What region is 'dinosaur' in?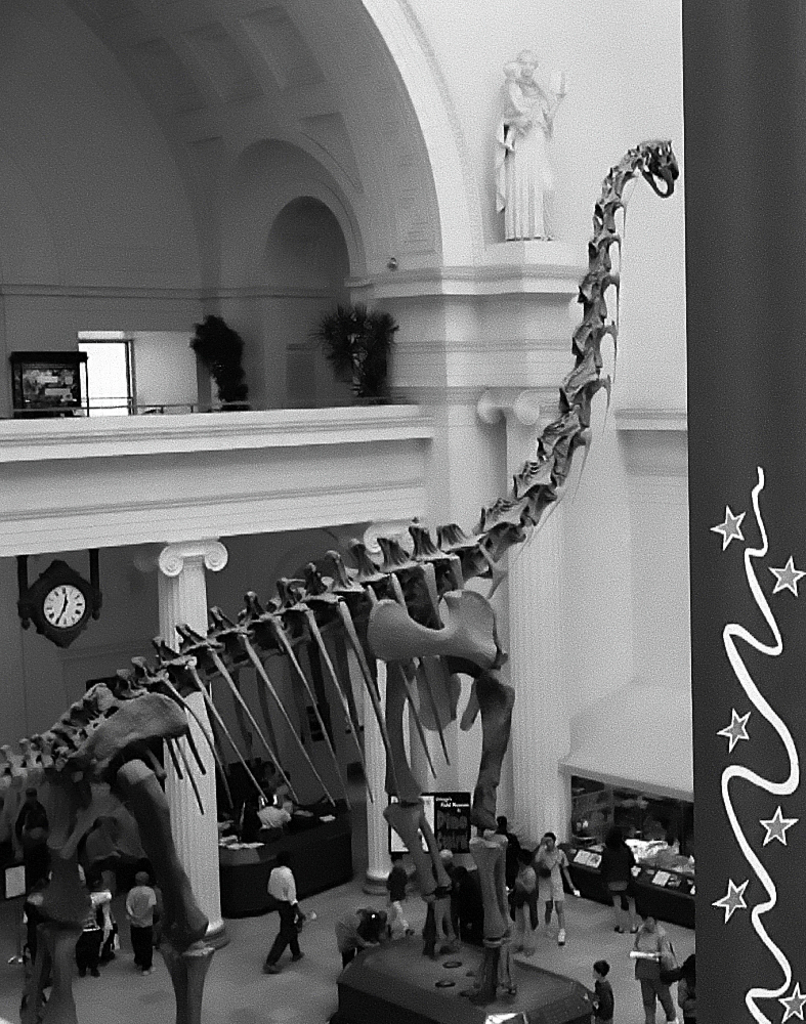
l=0, t=131, r=679, b=1023.
